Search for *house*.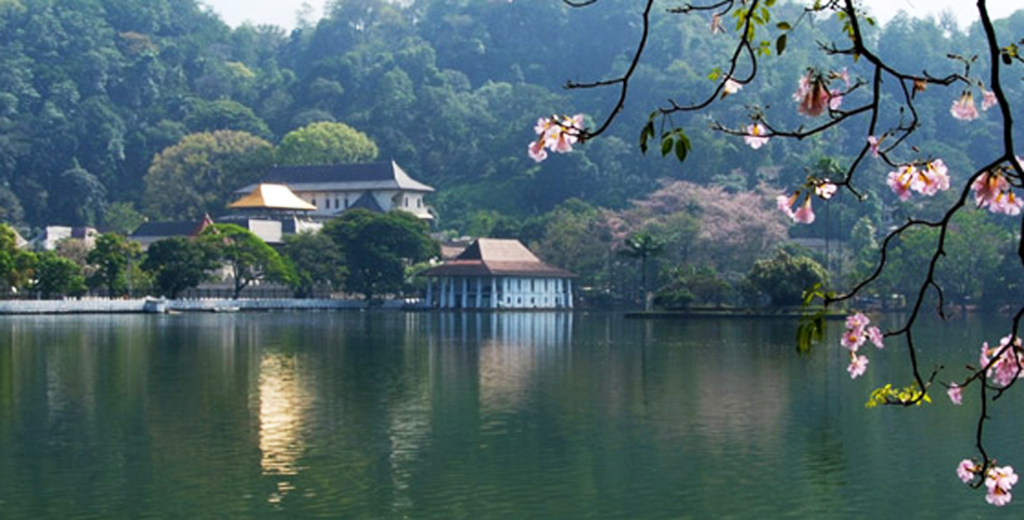
Found at x1=26 y1=221 x2=105 y2=256.
